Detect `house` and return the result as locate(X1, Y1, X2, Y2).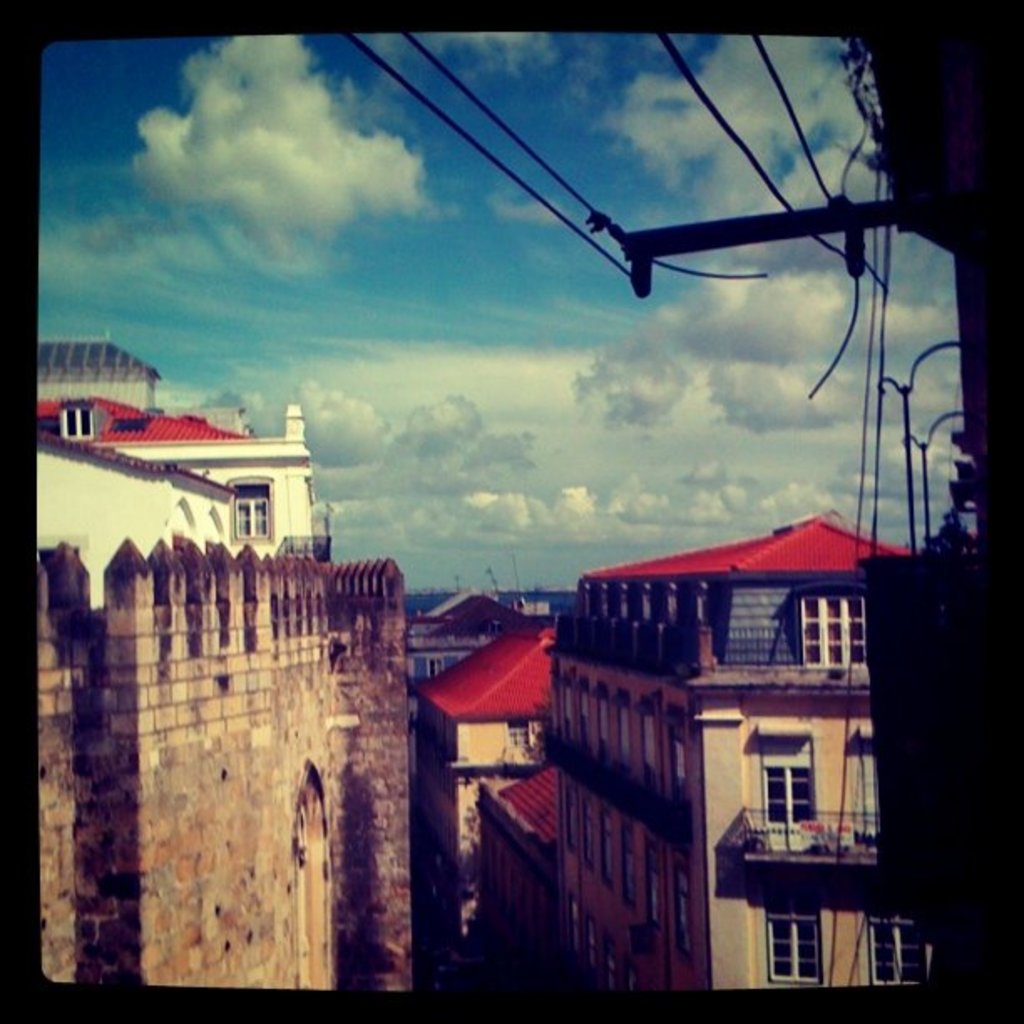
locate(550, 512, 934, 991).
